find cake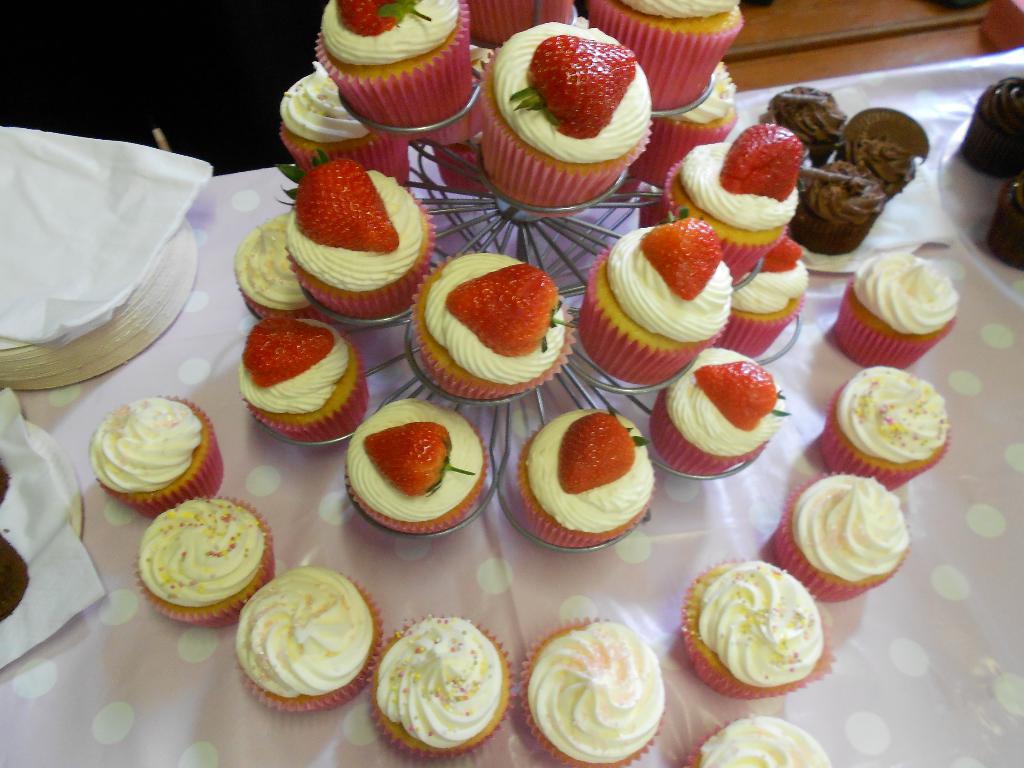
(71,388,231,520)
